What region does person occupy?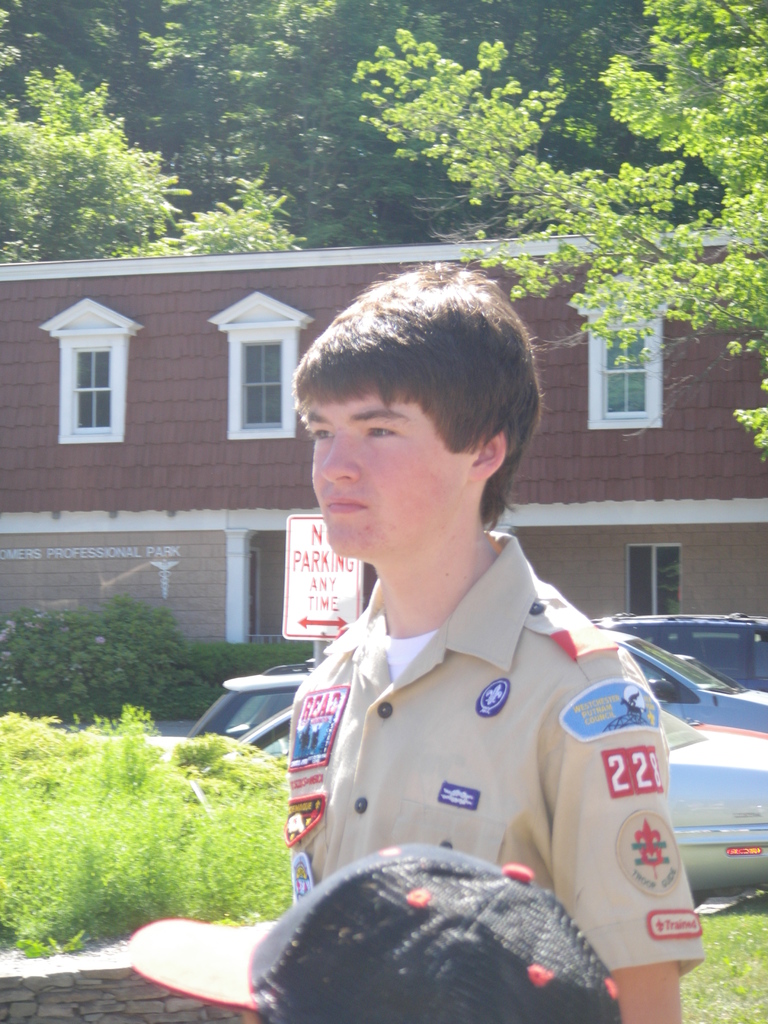
crop(284, 266, 708, 1023).
